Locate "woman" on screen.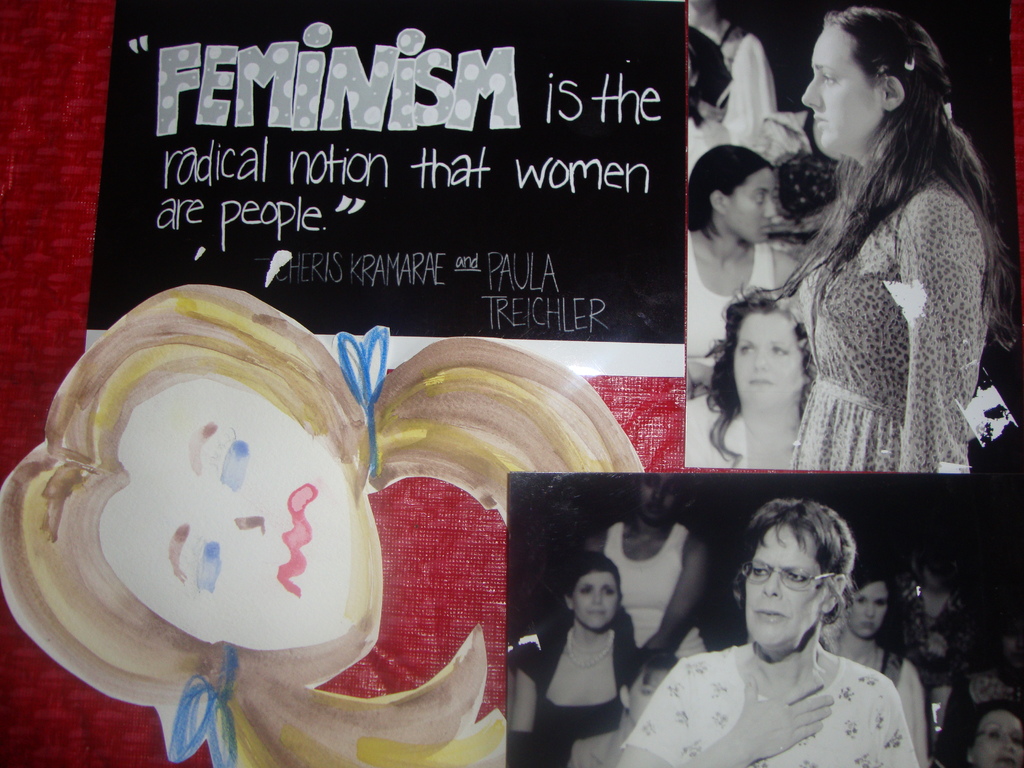
On screen at locate(963, 709, 1023, 767).
